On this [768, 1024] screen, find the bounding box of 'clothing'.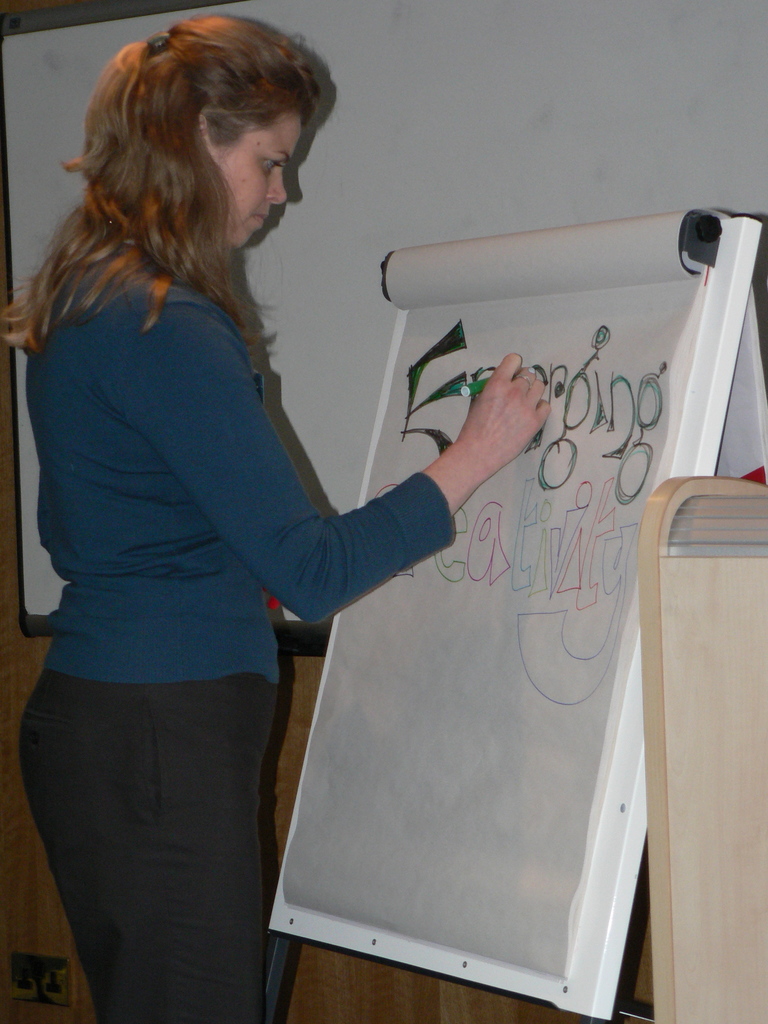
Bounding box: bbox=[24, 648, 264, 1023].
